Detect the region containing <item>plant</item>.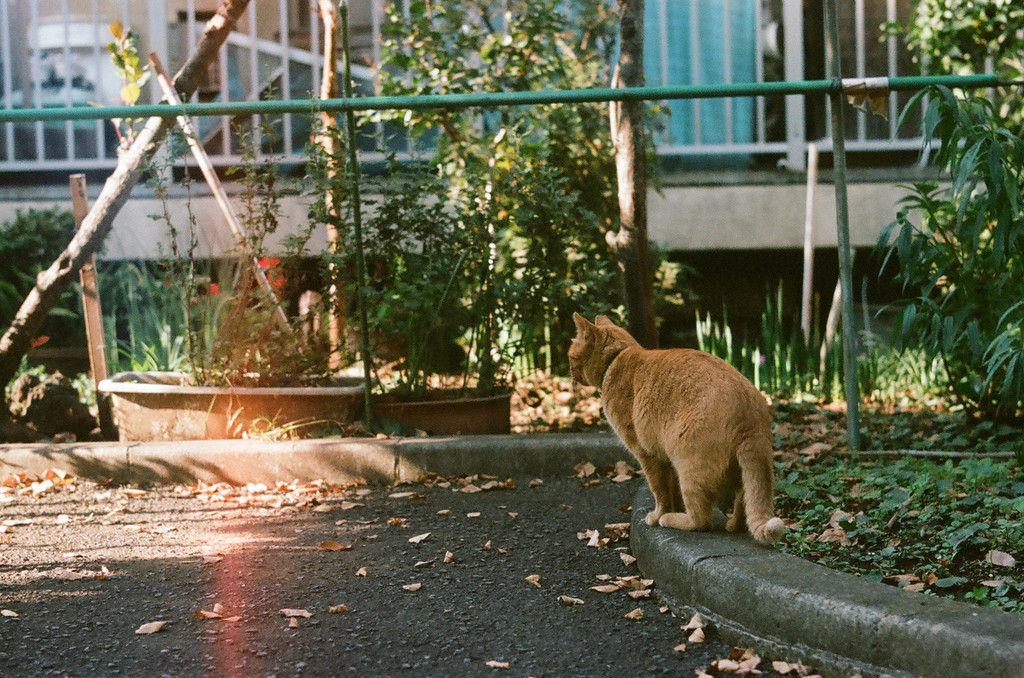
detection(330, 0, 663, 398).
